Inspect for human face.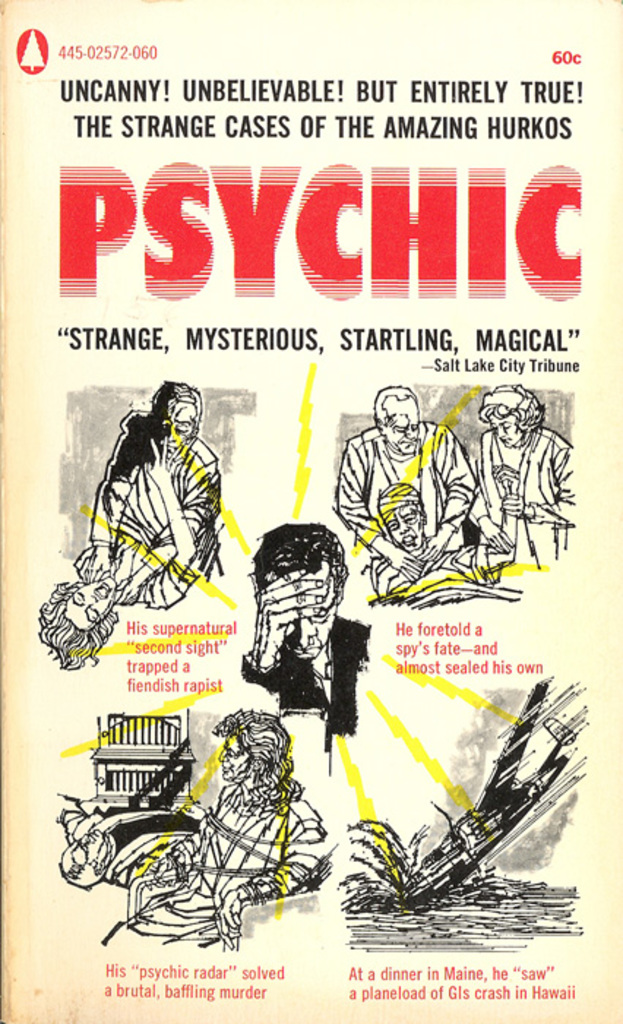
Inspection: 218,729,254,790.
